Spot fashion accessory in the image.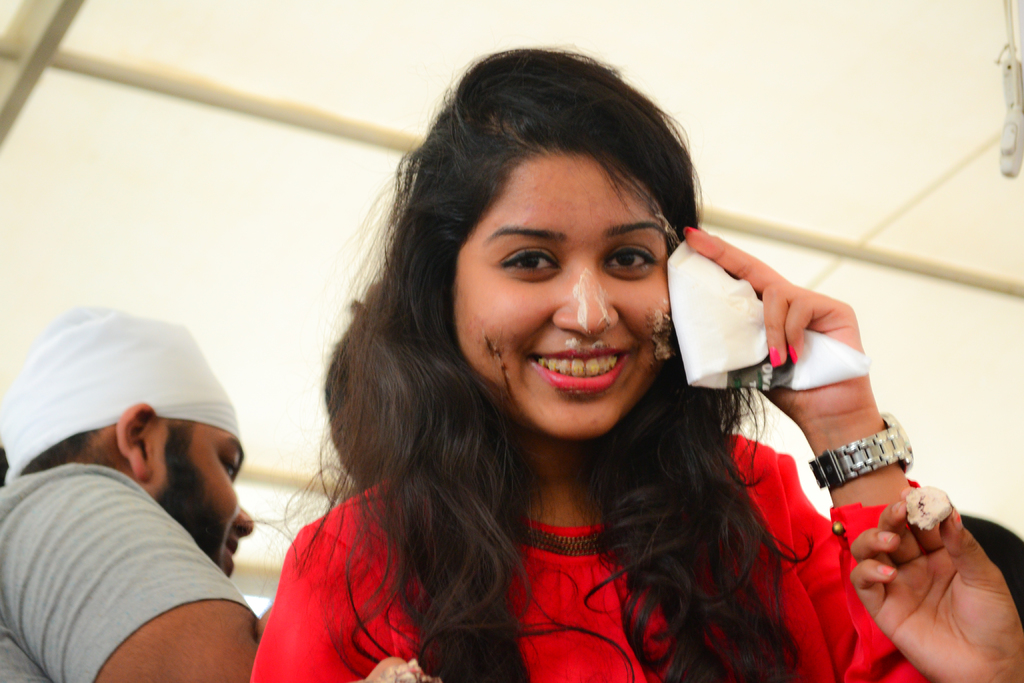
fashion accessory found at crop(804, 411, 915, 490).
